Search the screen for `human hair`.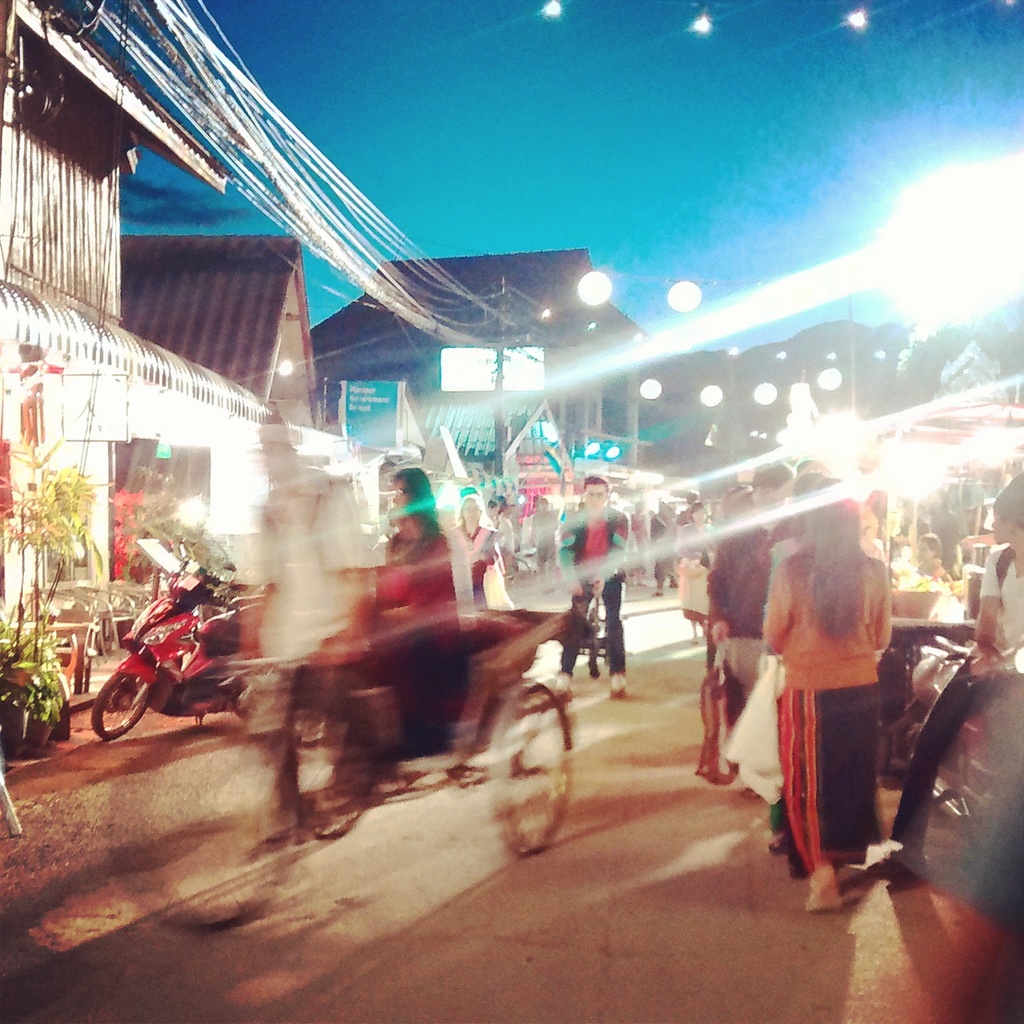
Found at 794,488,876,646.
